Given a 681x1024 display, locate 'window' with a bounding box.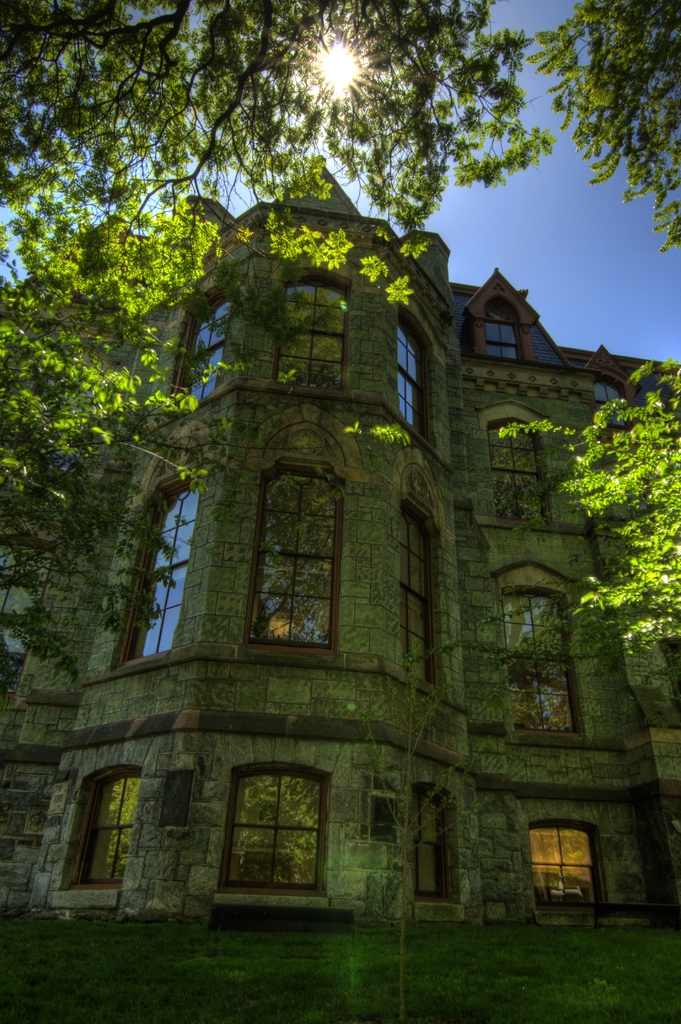
Located: locate(236, 762, 340, 911).
